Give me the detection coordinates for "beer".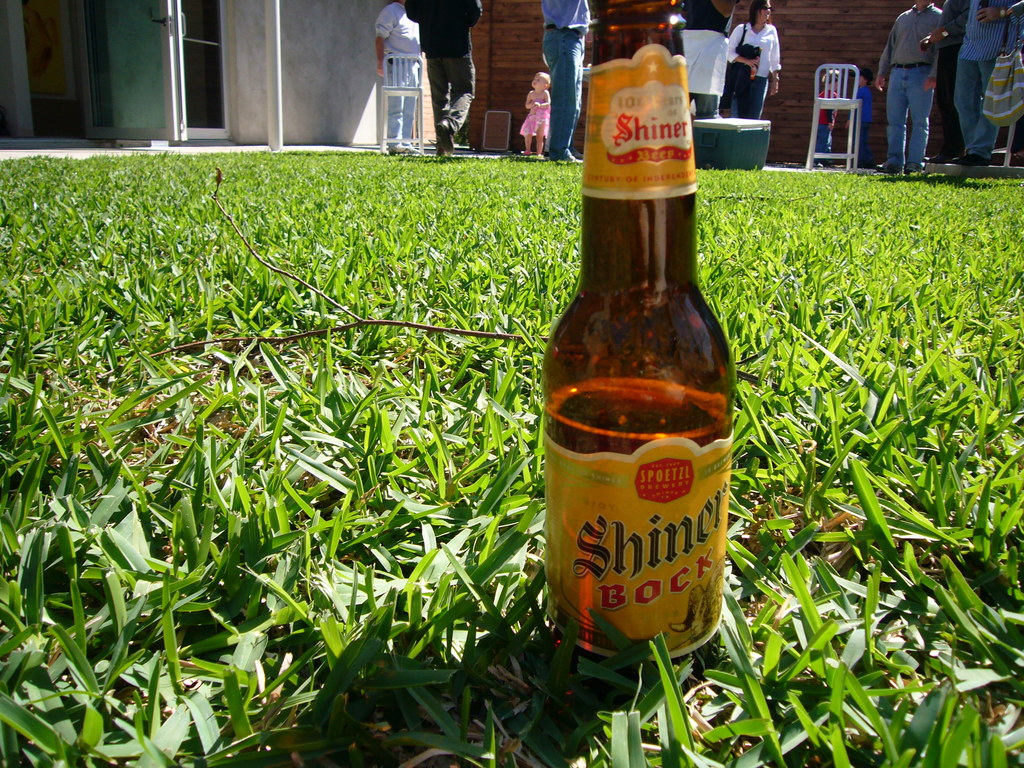
539,8,724,668.
